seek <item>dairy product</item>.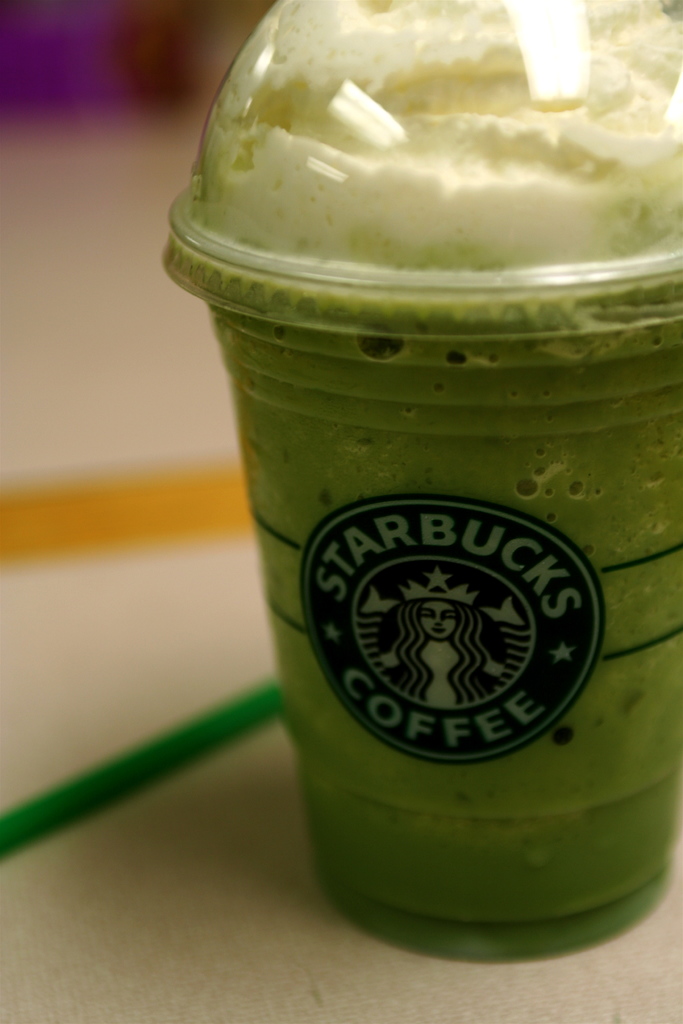
{"x1": 154, "y1": 0, "x2": 680, "y2": 764}.
